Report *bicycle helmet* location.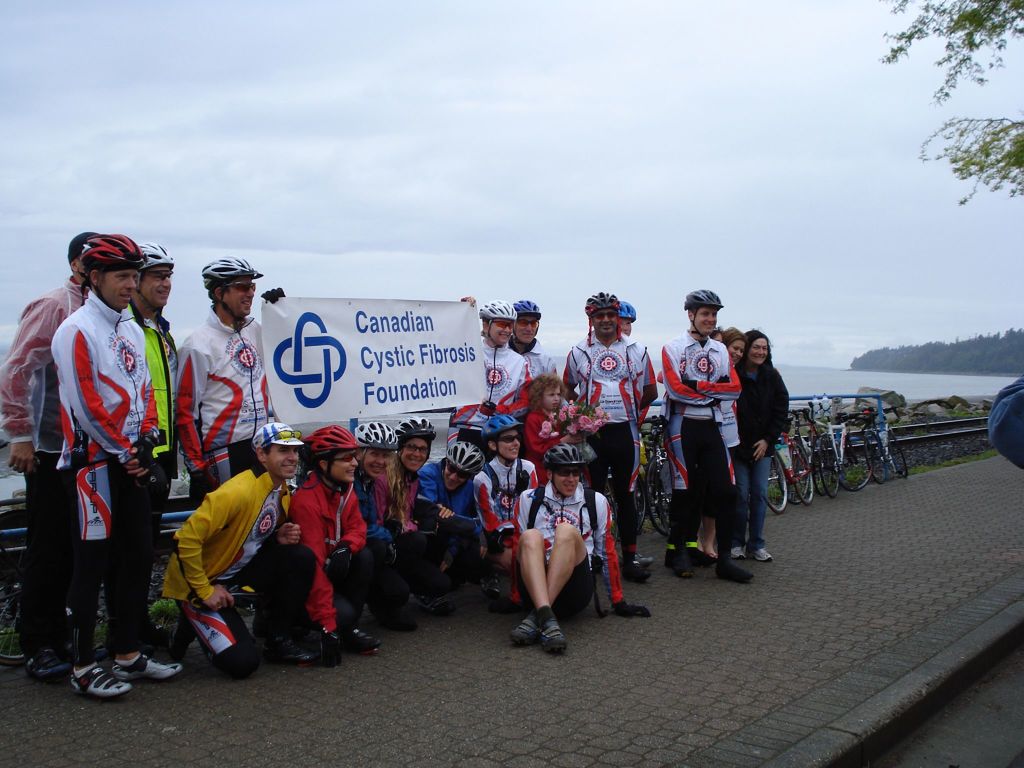
Report: pyautogui.locateOnScreen(535, 449, 586, 471).
